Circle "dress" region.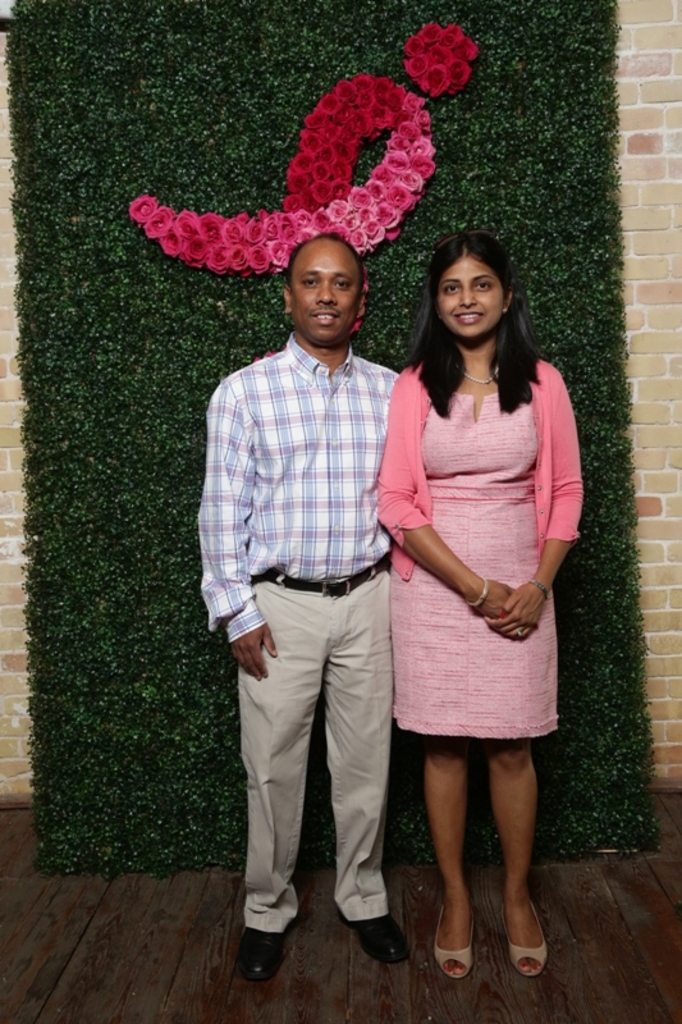
Region: l=380, t=357, r=586, b=745.
